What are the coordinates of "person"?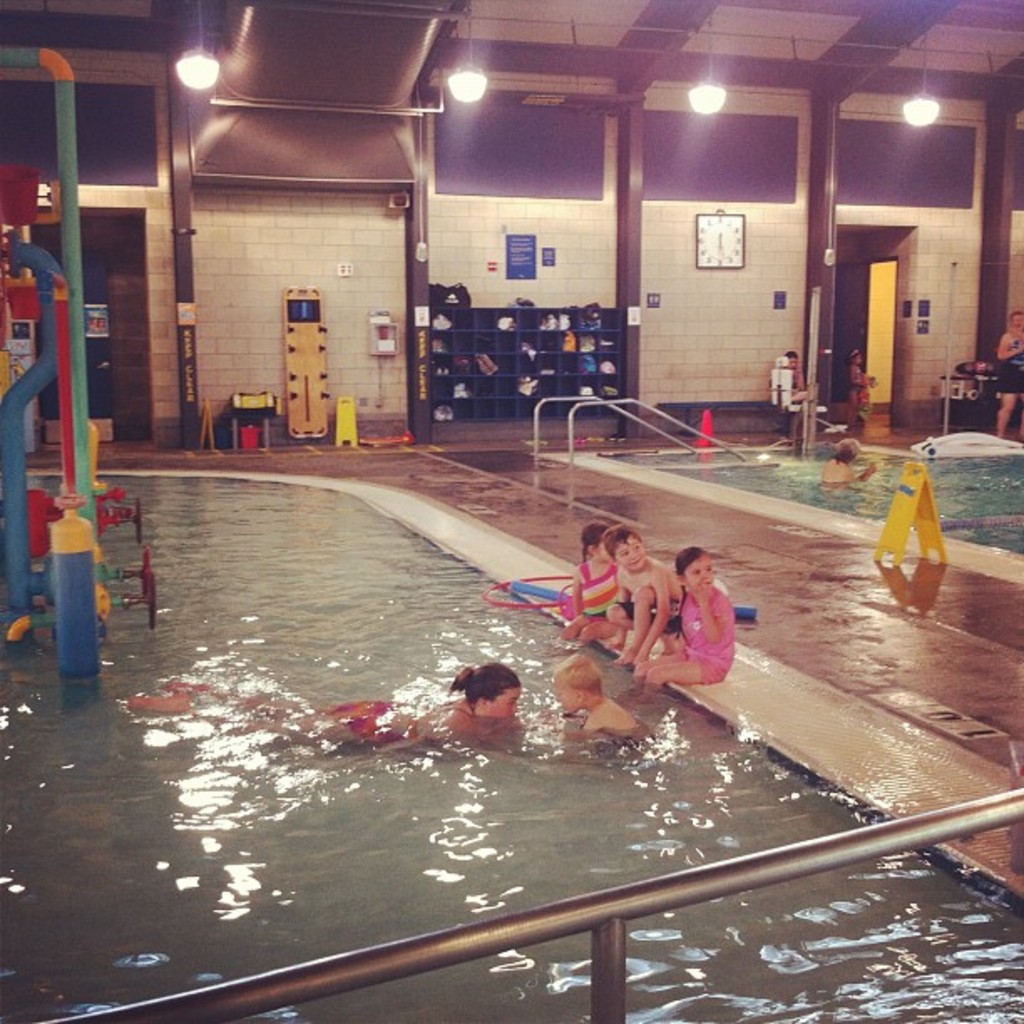
996,310,1022,435.
